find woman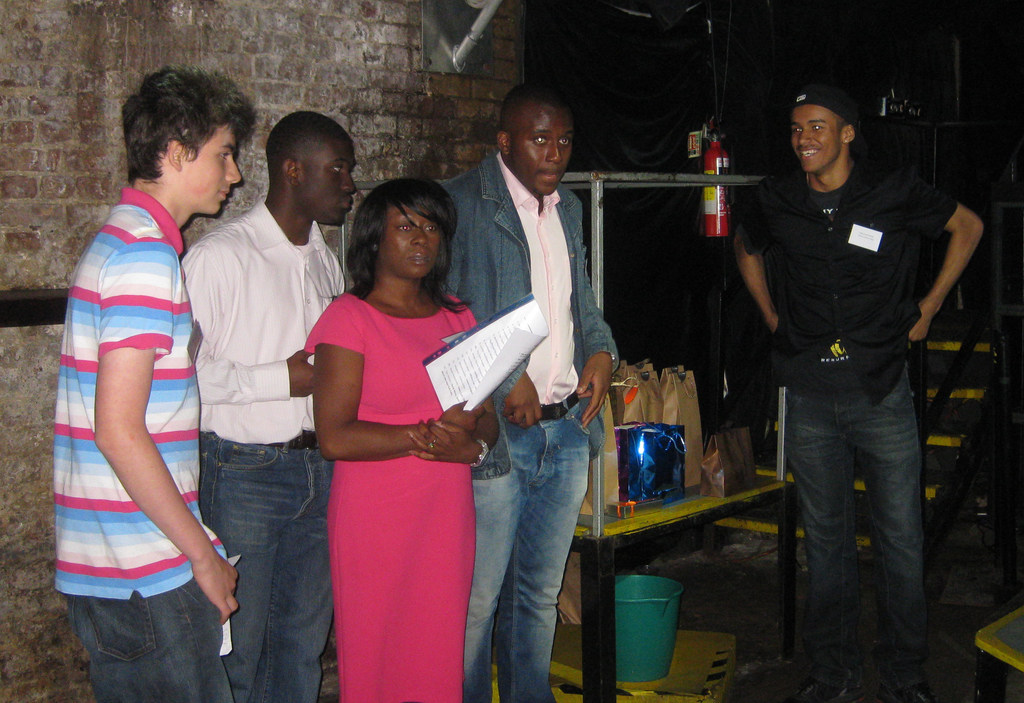
301 165 504 693
